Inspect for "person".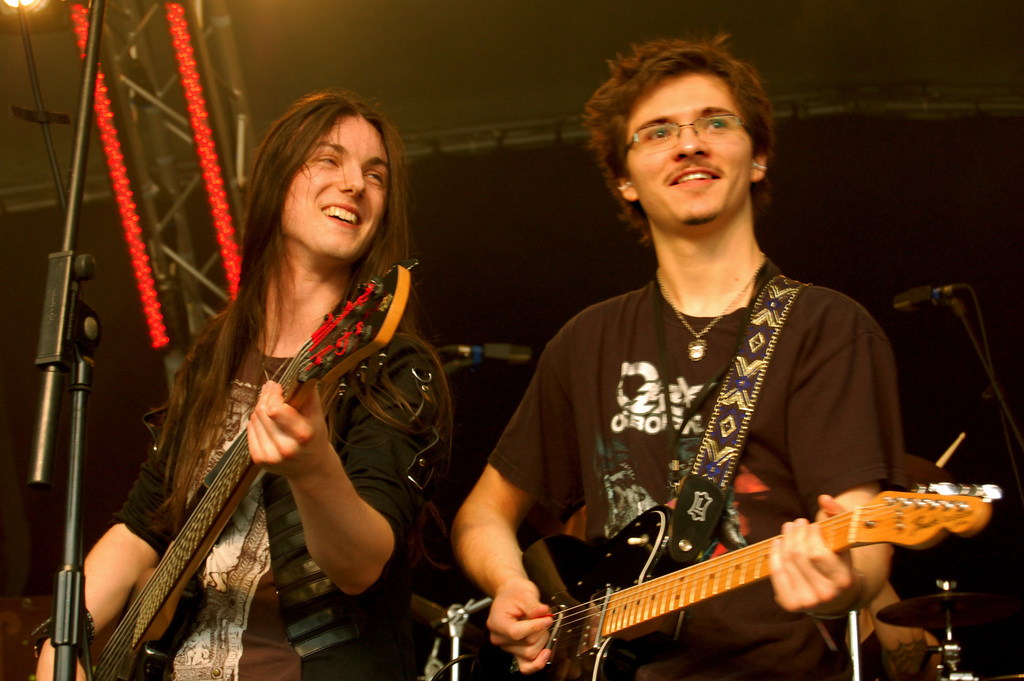
Inspection: [left=35, top=88, right=447, bottom=680].
